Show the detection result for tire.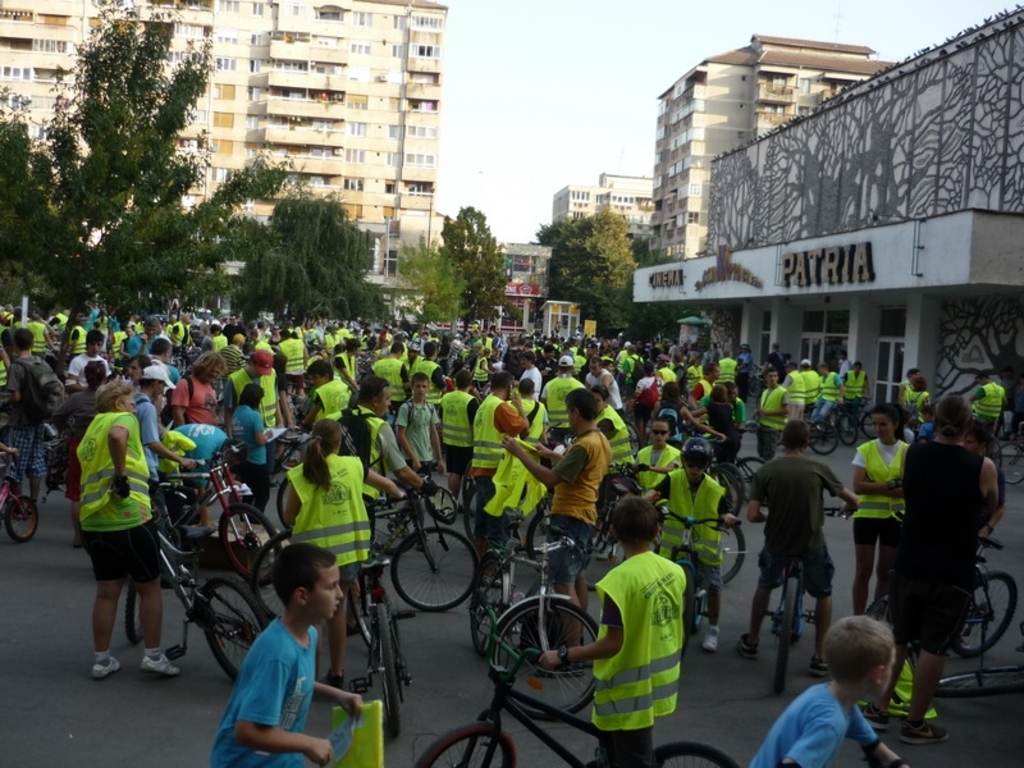
(left=378, top=603, right=404, bottom=739).
